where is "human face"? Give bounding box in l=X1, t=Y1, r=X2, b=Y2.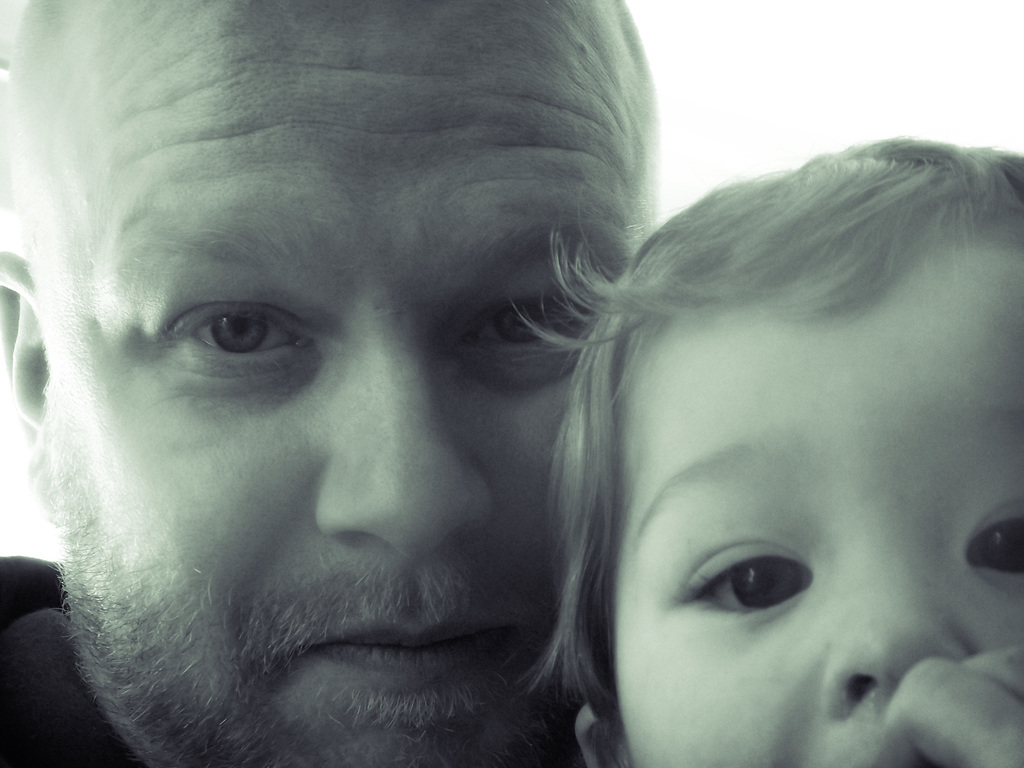
l=16, t=0, r=635, b=767.
